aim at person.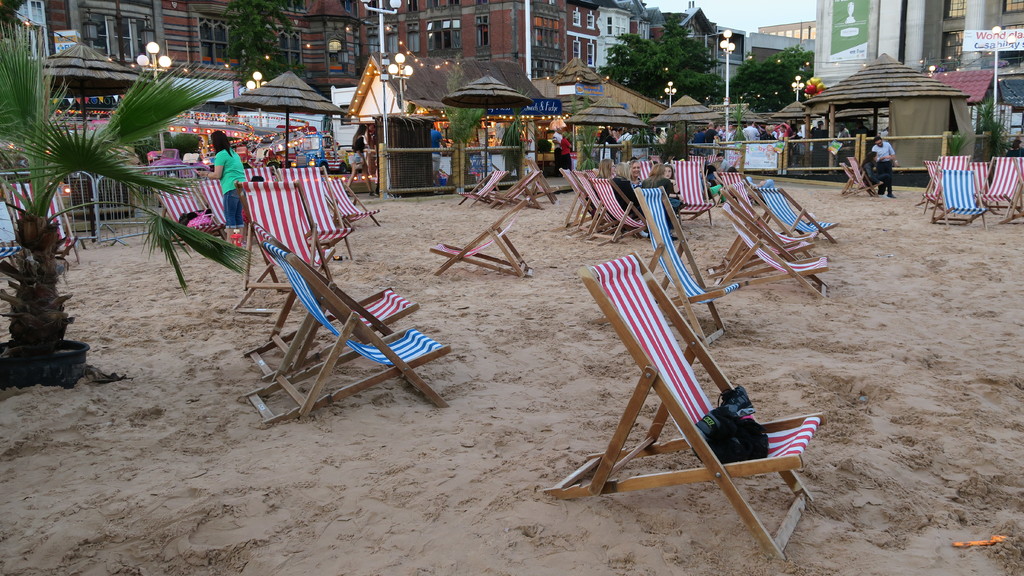
Aimed at detection(188, 127, 248, 245).
